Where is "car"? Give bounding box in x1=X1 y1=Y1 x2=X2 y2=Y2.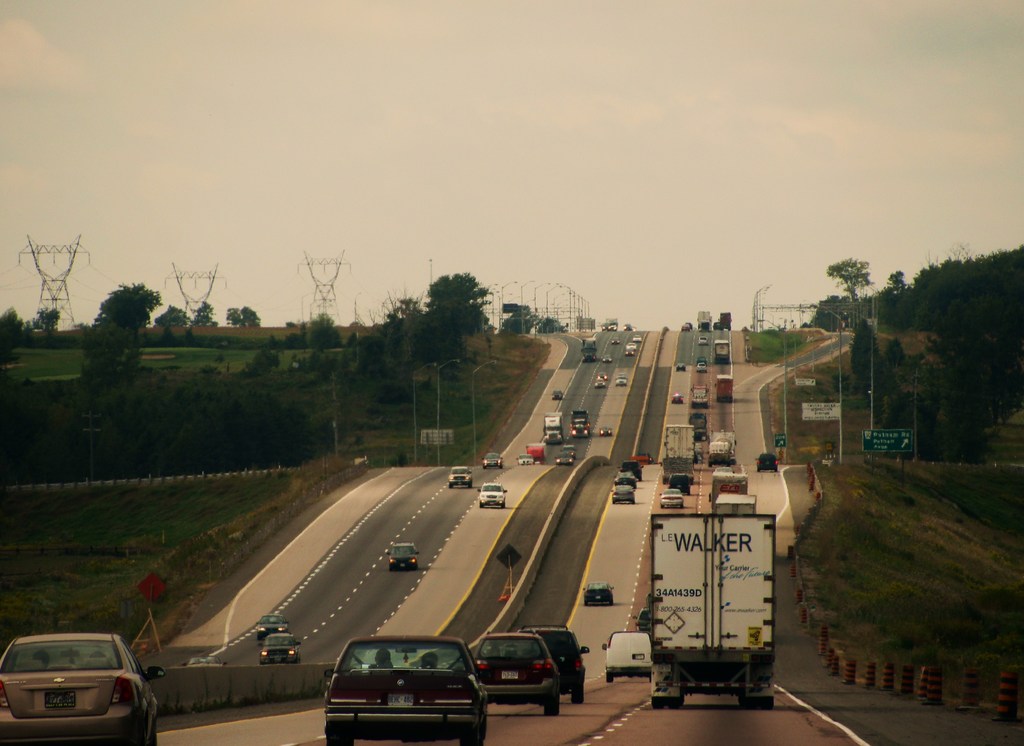
x1=612 y1=339 x2=619 y2=345.
